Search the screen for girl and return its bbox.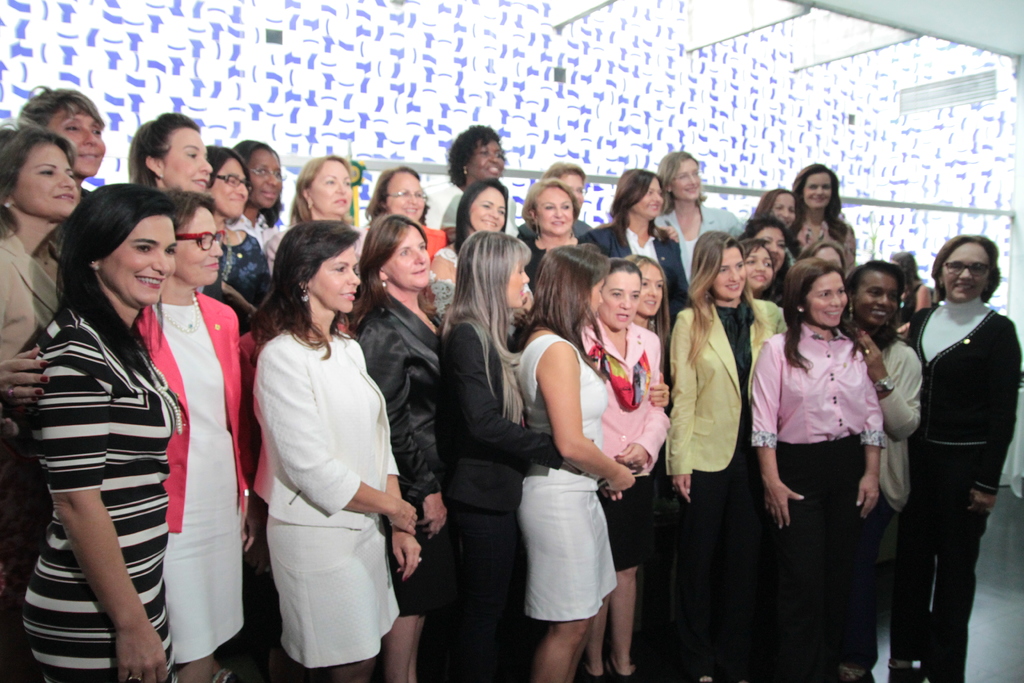
Found: x1=654, y1=150, x2=748, y2=284.
